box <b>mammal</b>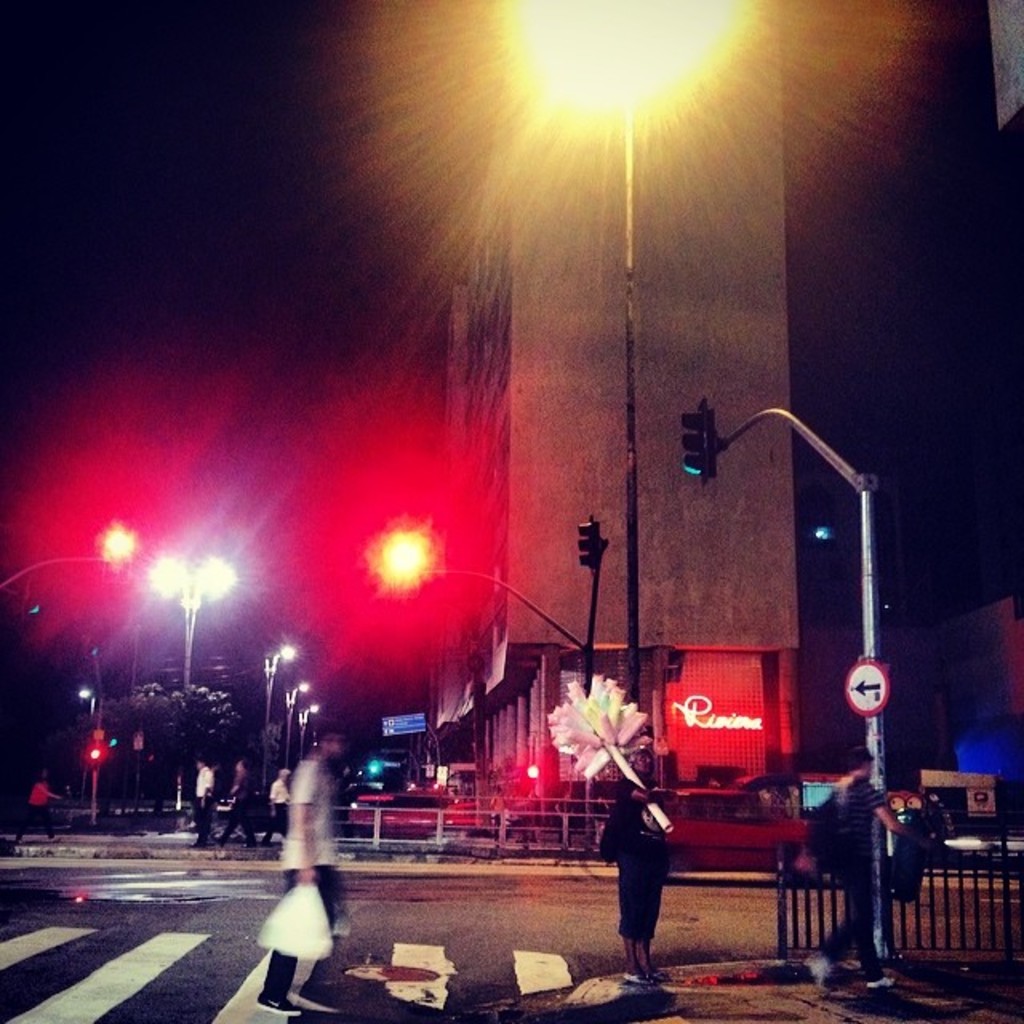
194 760 218 848
